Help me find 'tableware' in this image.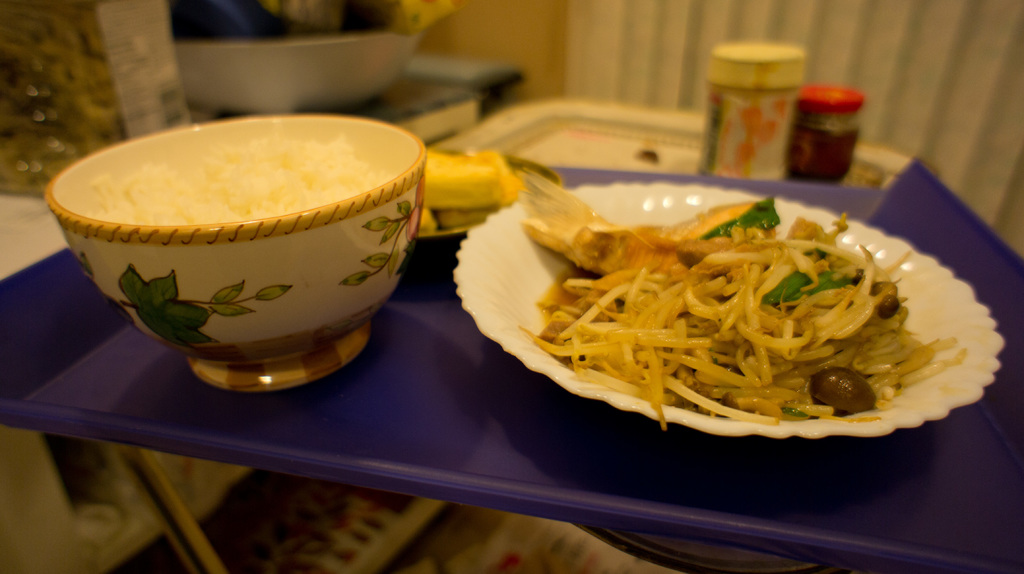
Found it: detection(449, 178, 1005, 447).
